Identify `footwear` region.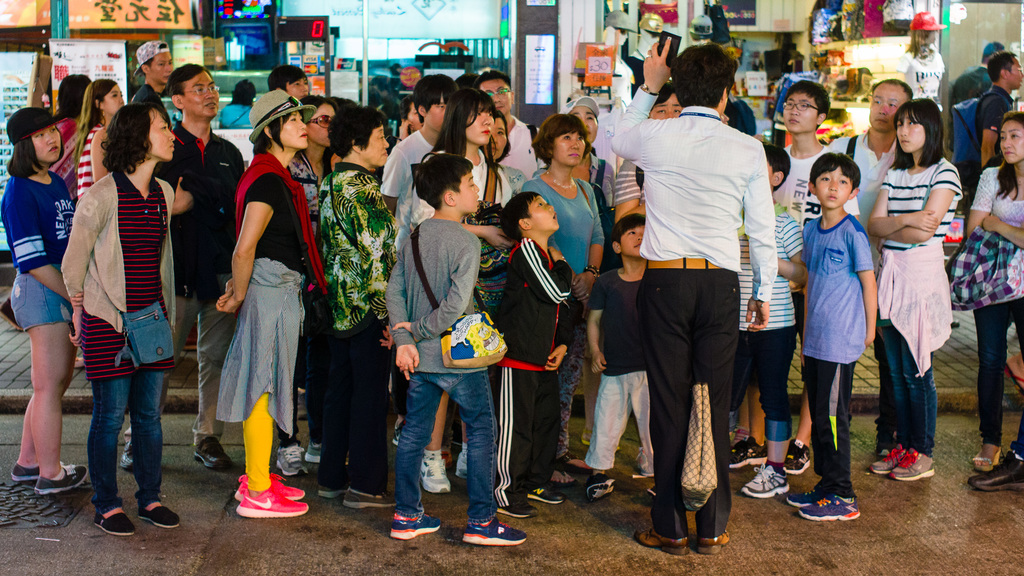
Region: locate(419, 448, 456, 498).
